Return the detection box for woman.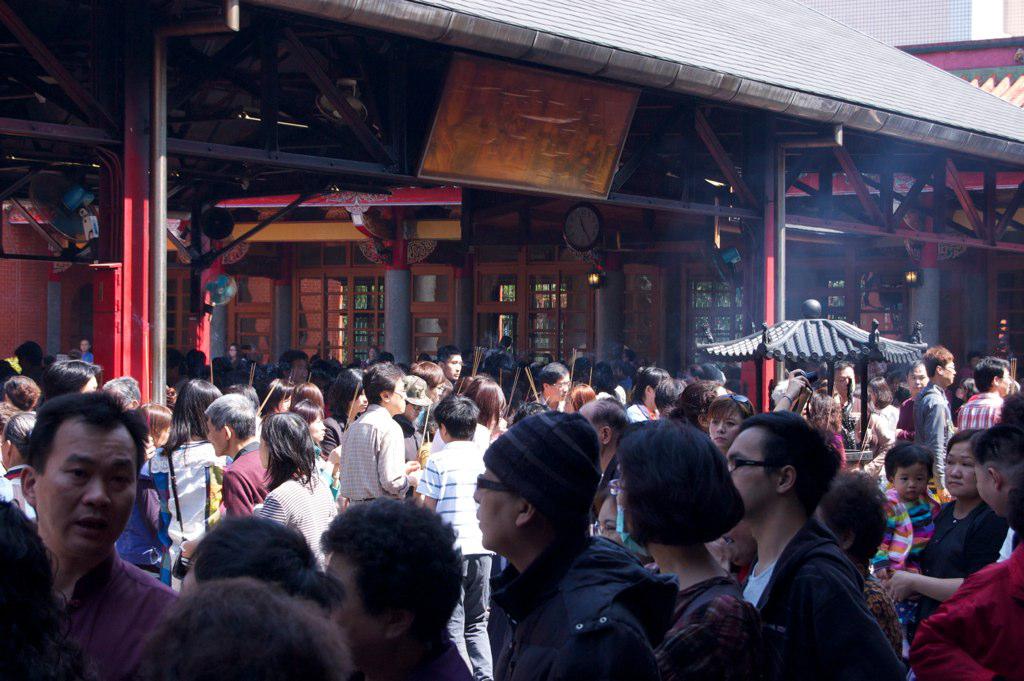
pyautogui.locateOnScreen(255, 375, 294, 413).
